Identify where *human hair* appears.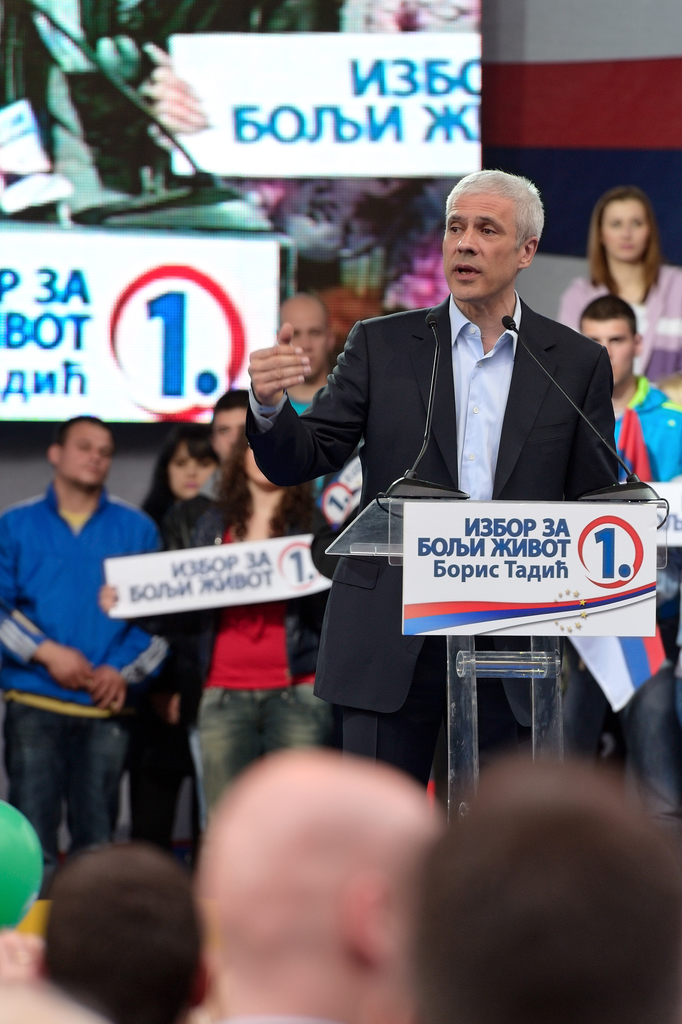
Appears at [587,188,662,301].
